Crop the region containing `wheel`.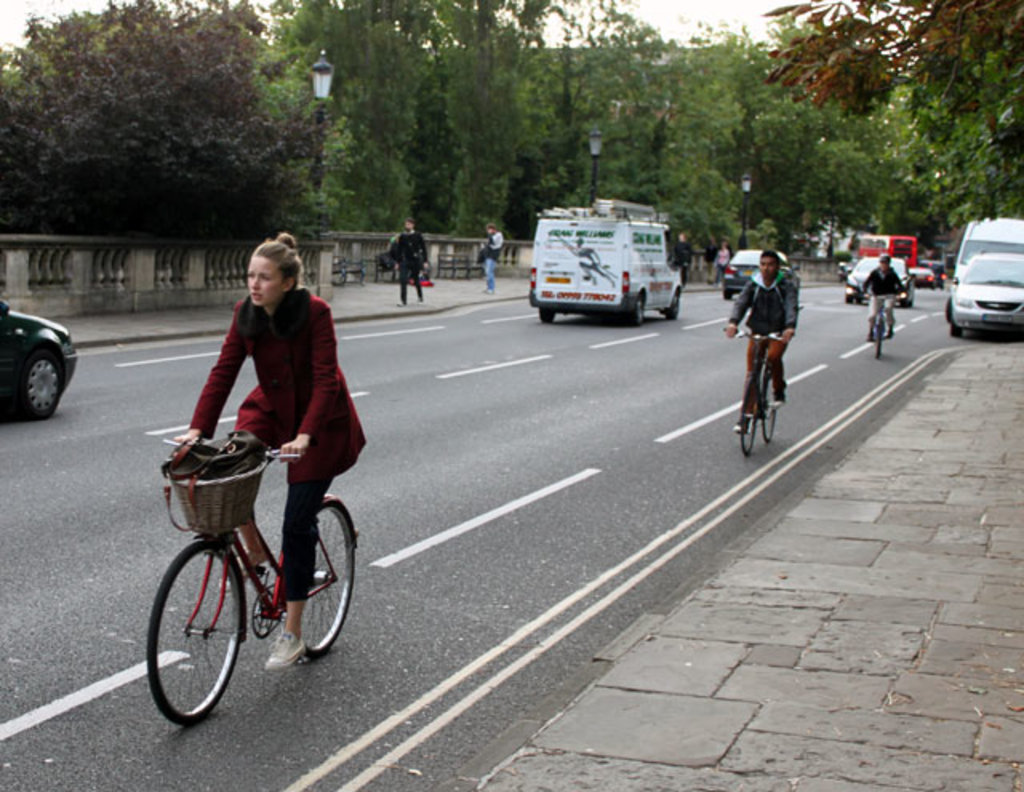
Crop region: pyautogui.locateOnScreen(877, 318, 883, 358).
